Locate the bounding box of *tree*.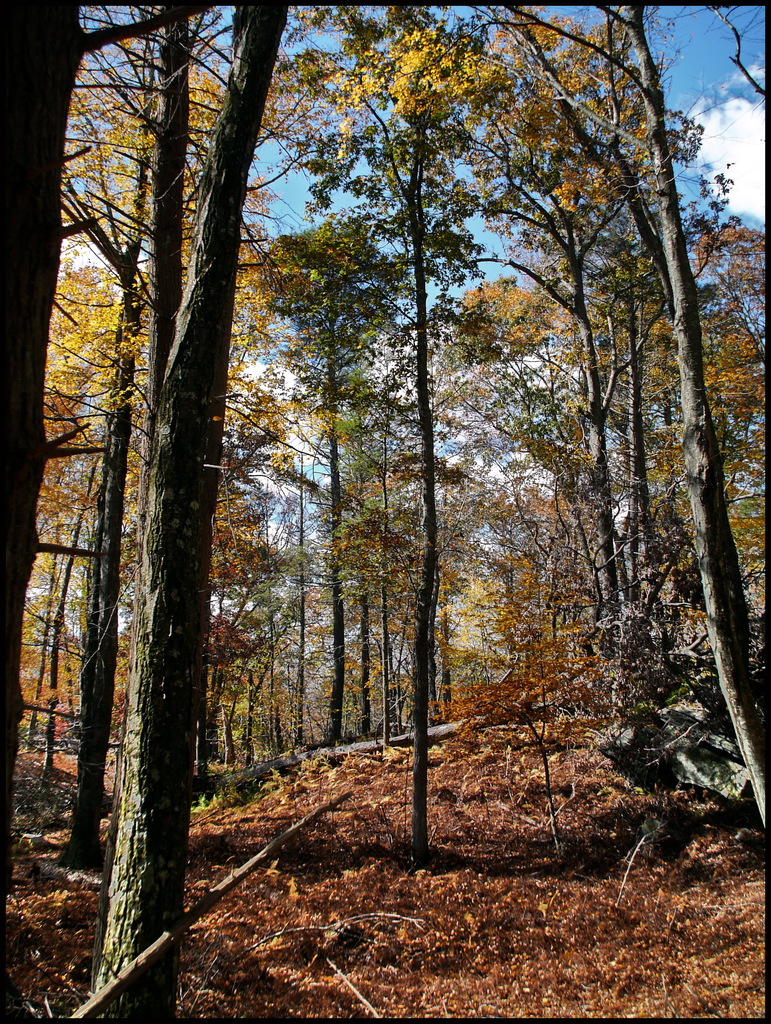
Bounding box: bbox=[0, 275, 141, 771].
